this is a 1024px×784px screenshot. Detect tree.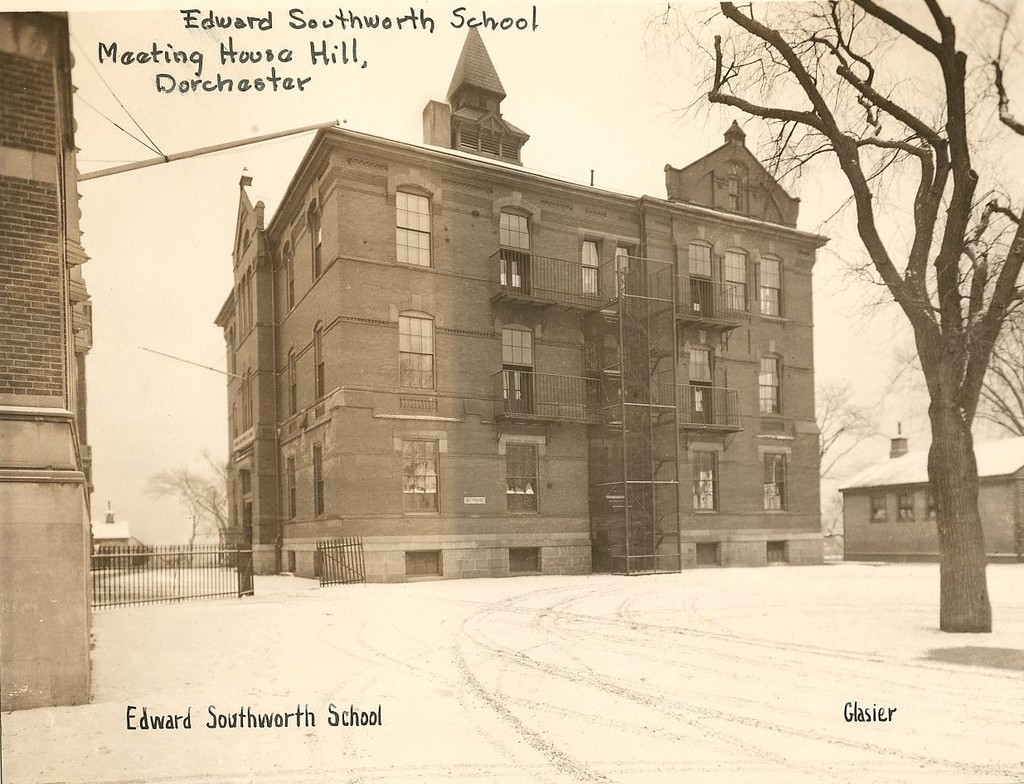
803/374/898/502.
